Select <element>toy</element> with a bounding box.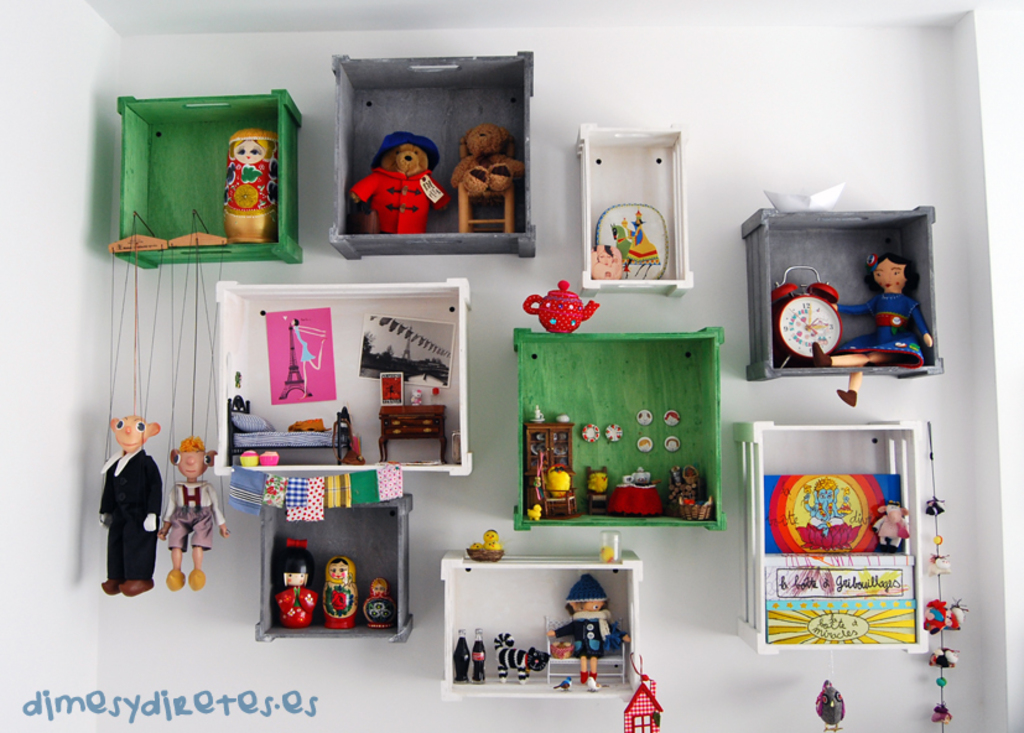
(494,629,550,683).
